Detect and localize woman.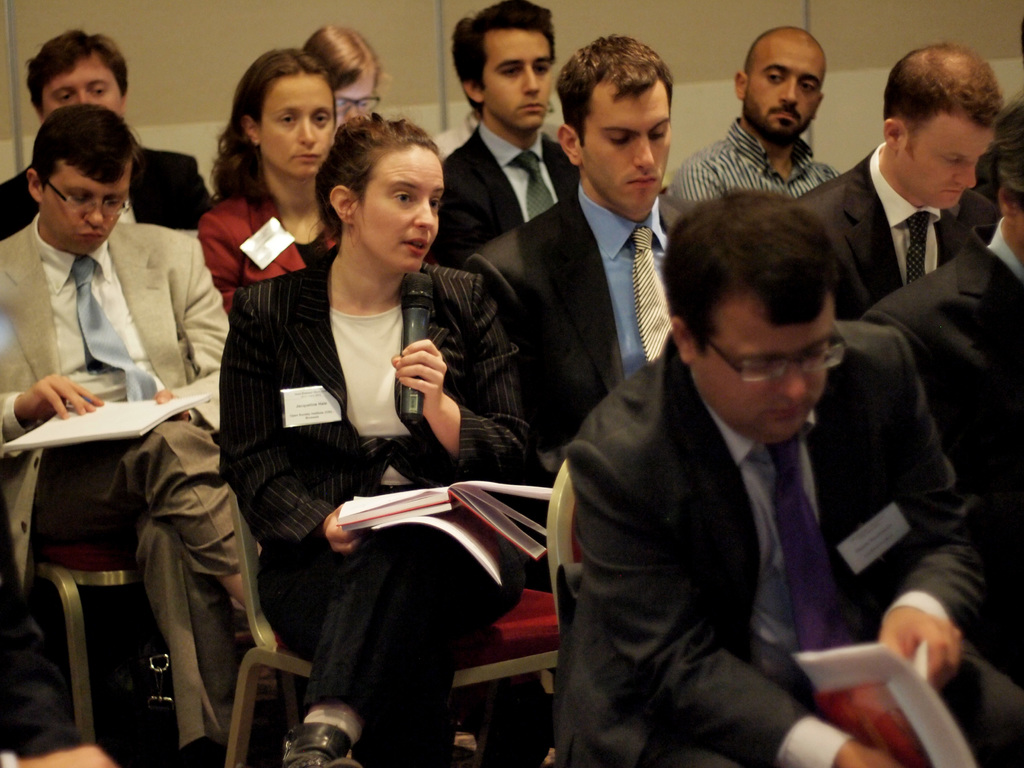
Localized at BBox(305, 25, 392, 124).
